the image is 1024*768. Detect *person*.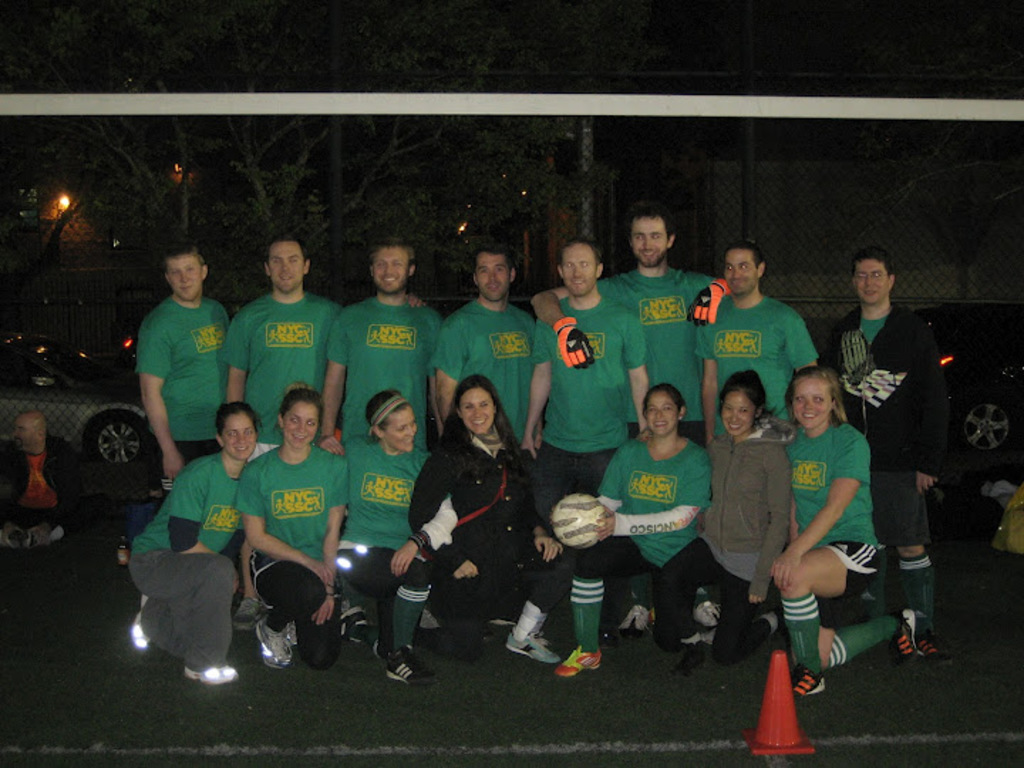
Detection: bbox=[218, 236, 430, 462].
